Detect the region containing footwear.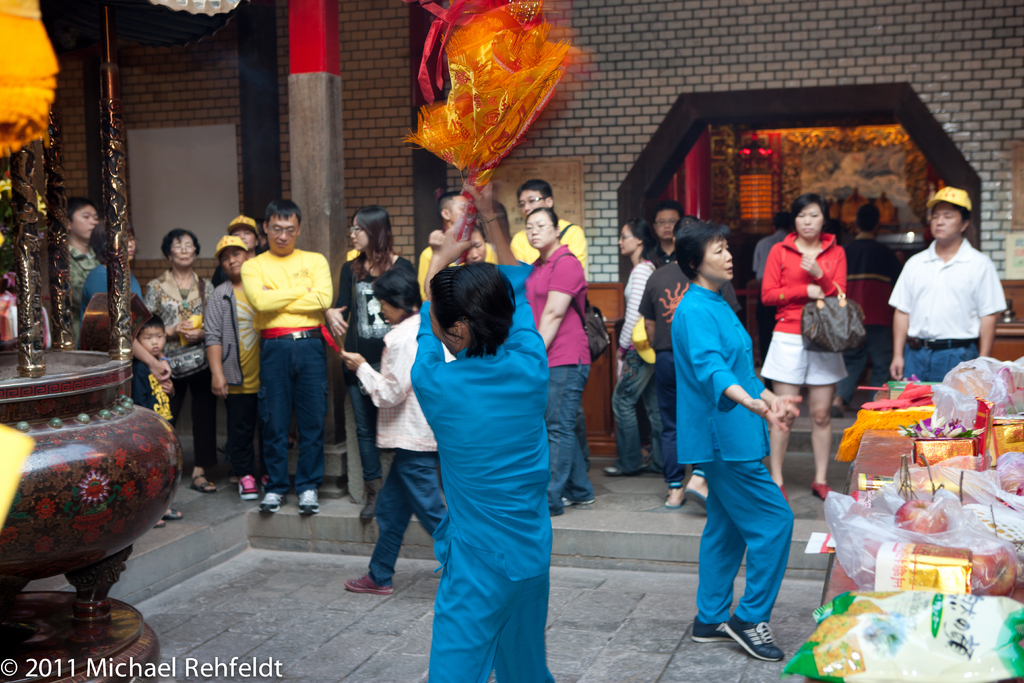
bbox(599, 457, 637, 475).
